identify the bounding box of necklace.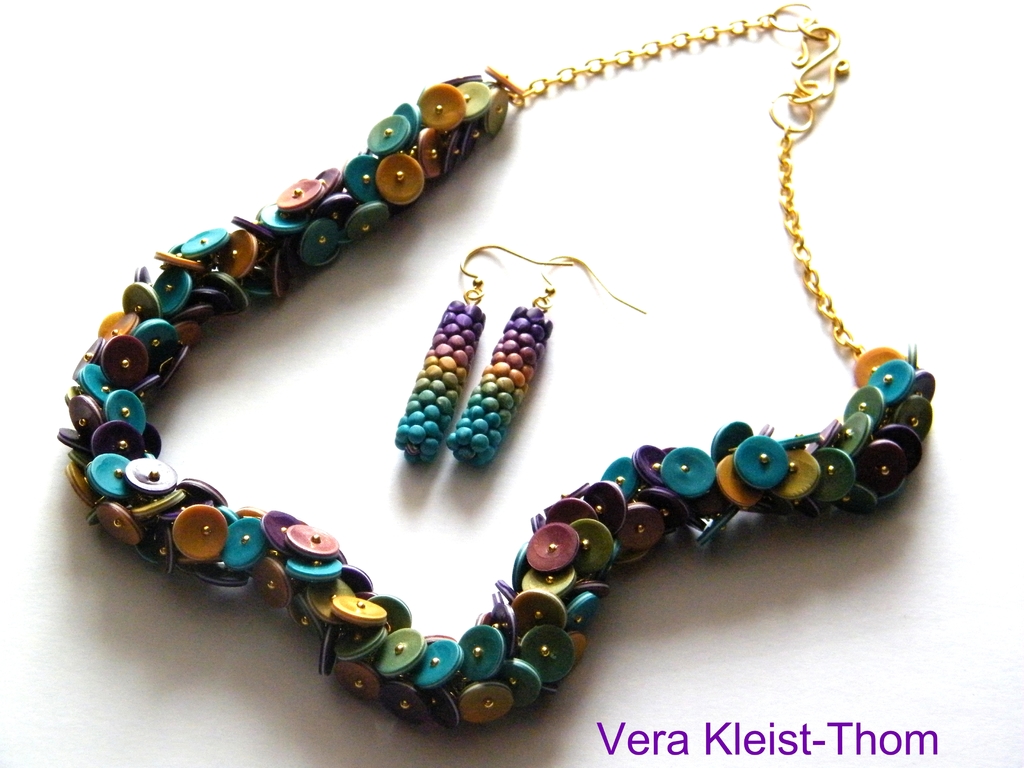
53/4/938/730.
